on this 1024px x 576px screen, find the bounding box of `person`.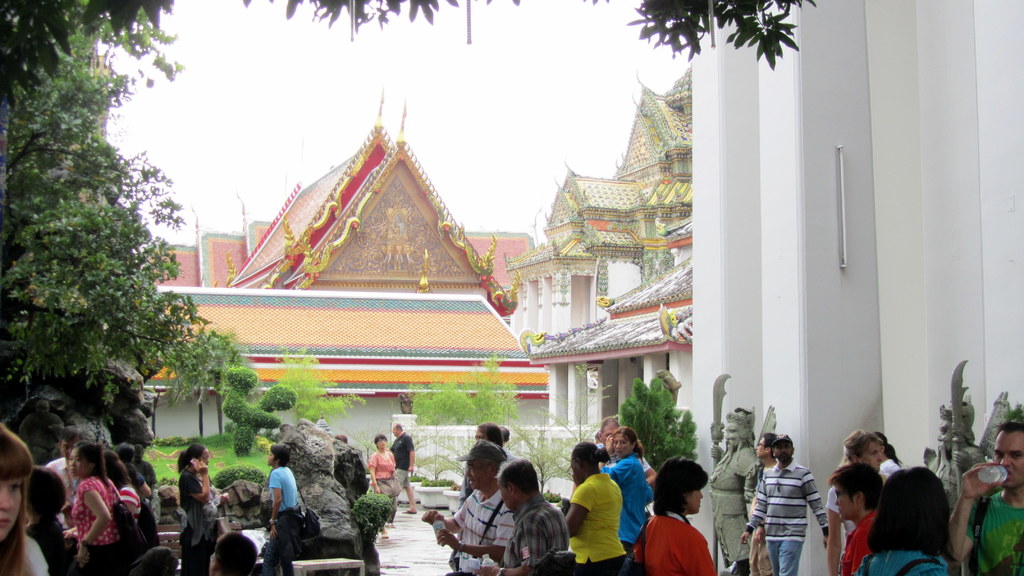
Bounding box: 876 431 904 477.
